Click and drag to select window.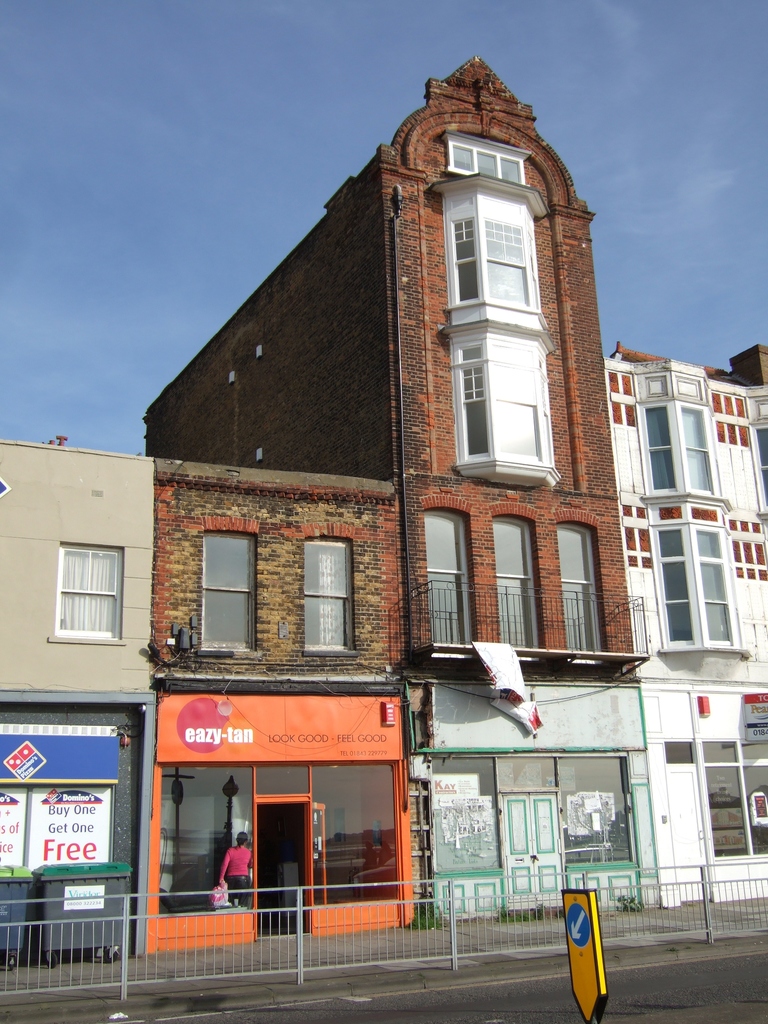
Selection: detection(302, 536, 356, 660).
